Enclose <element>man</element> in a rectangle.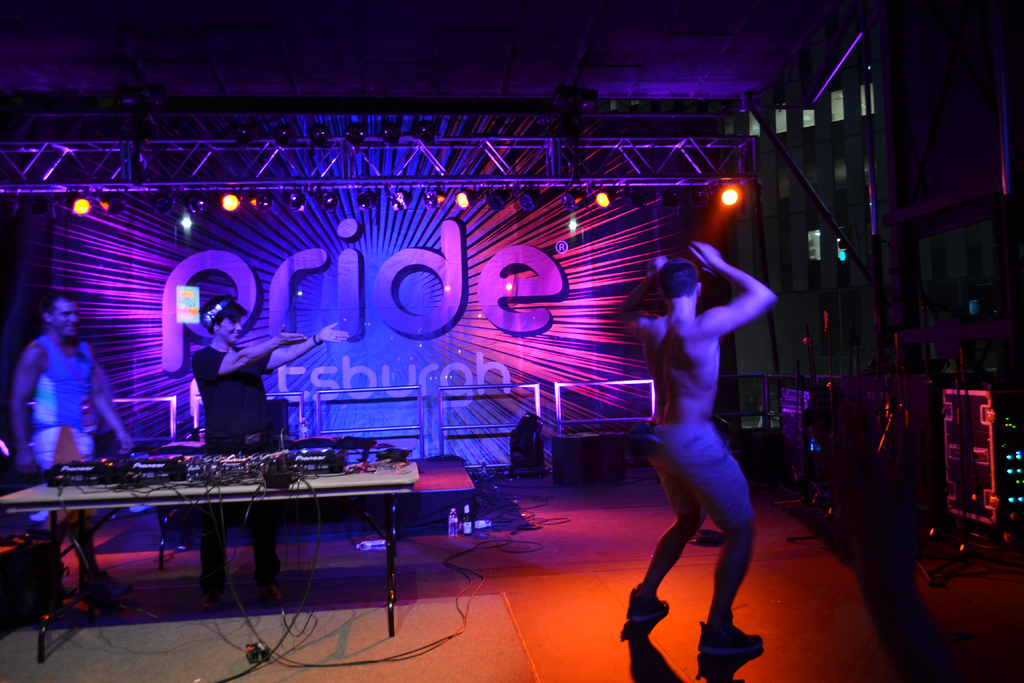
196 294 355 600.
